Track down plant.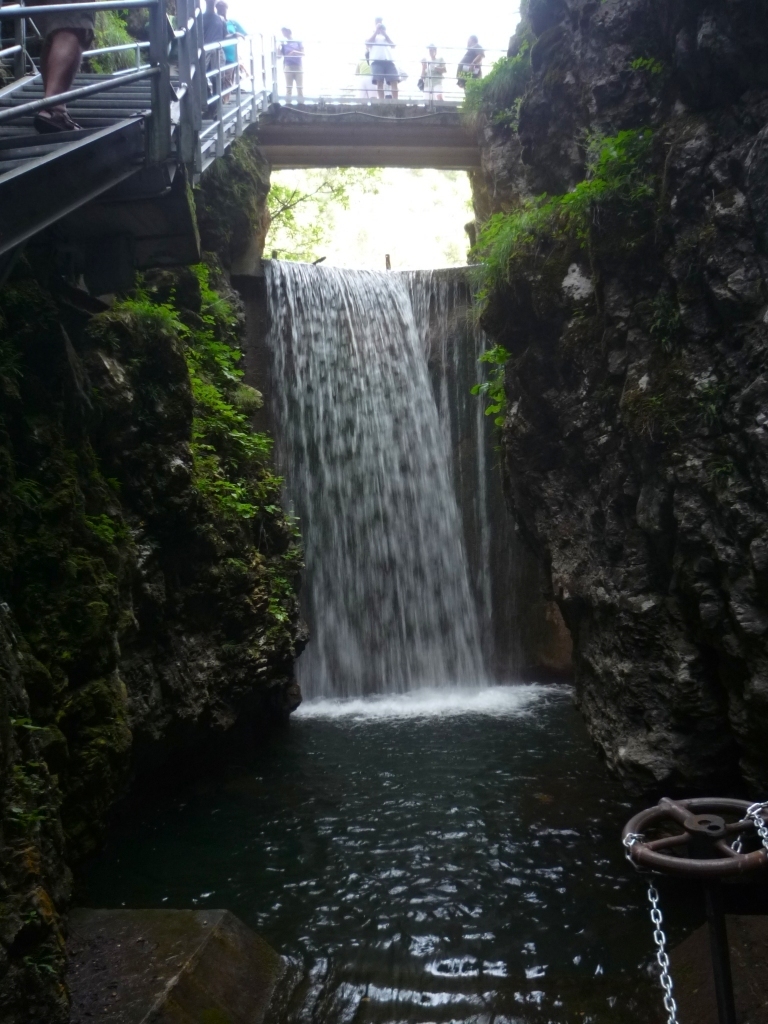
Tracked to 87, 258, 298, 585.
